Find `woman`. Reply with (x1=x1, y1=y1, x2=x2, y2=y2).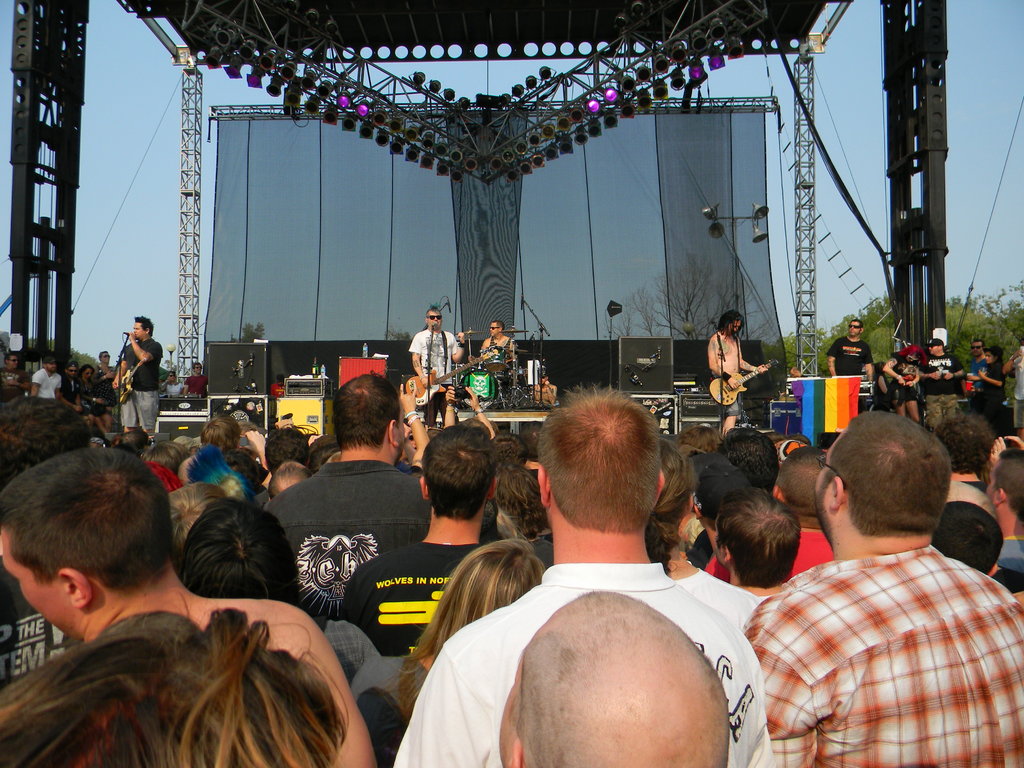
(x1=641, y1=435, x2=764, y2=627).
